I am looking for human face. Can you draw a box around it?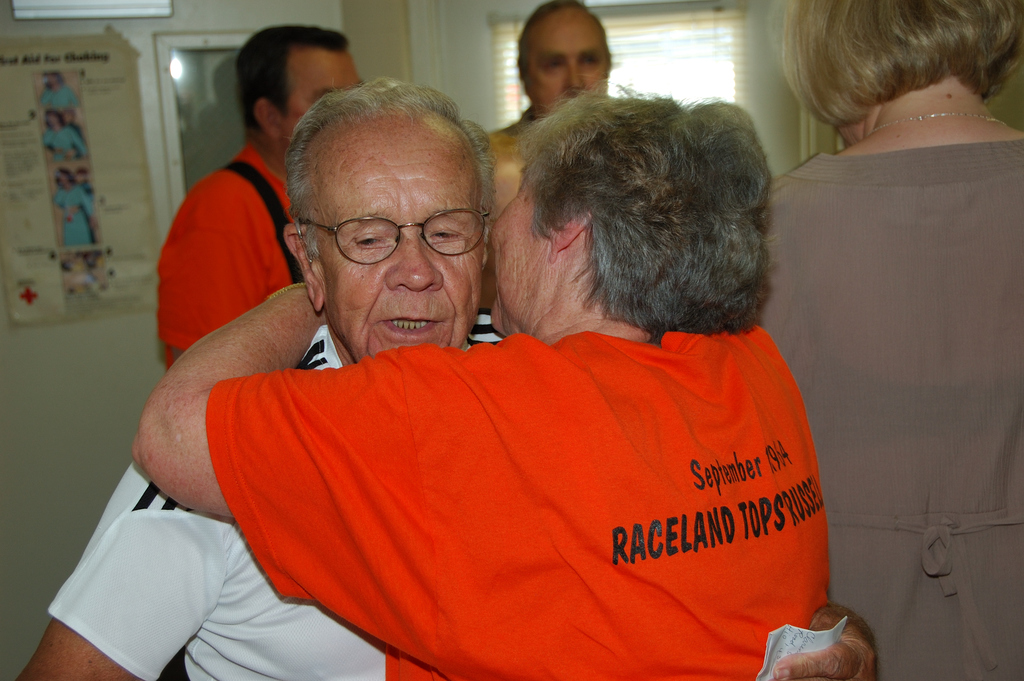
Sure, the bounding box is left=311, top=164, right=483, bottom=361.
